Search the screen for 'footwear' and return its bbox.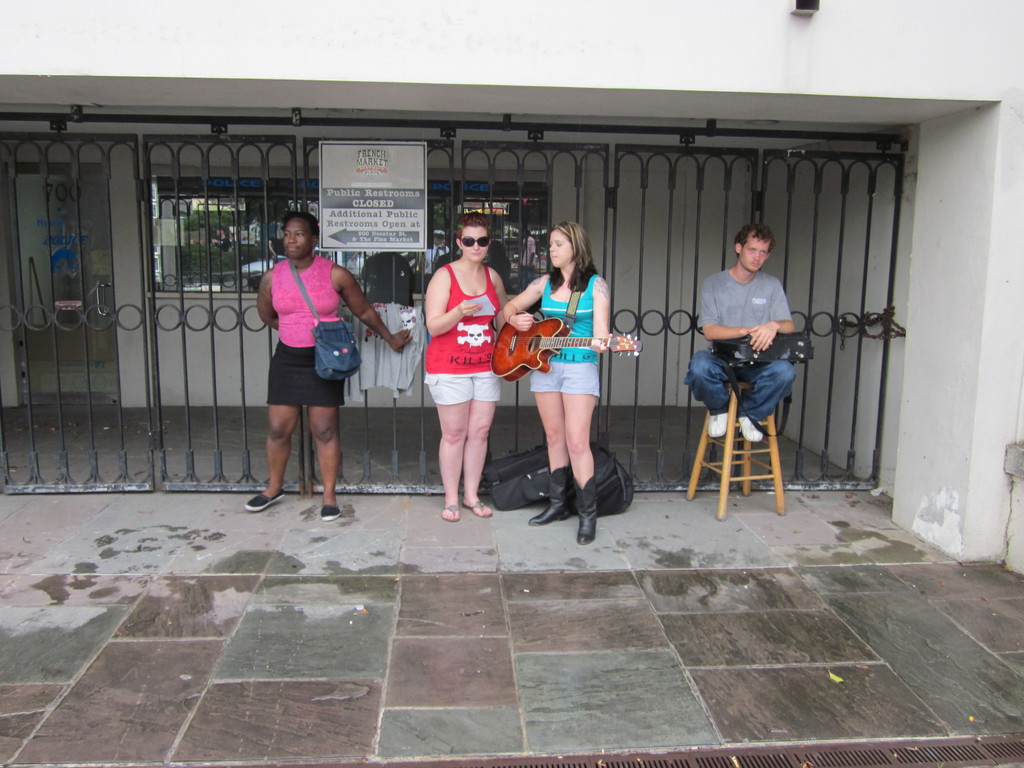
Found: <region>707, 413, 729, 441</region>.
